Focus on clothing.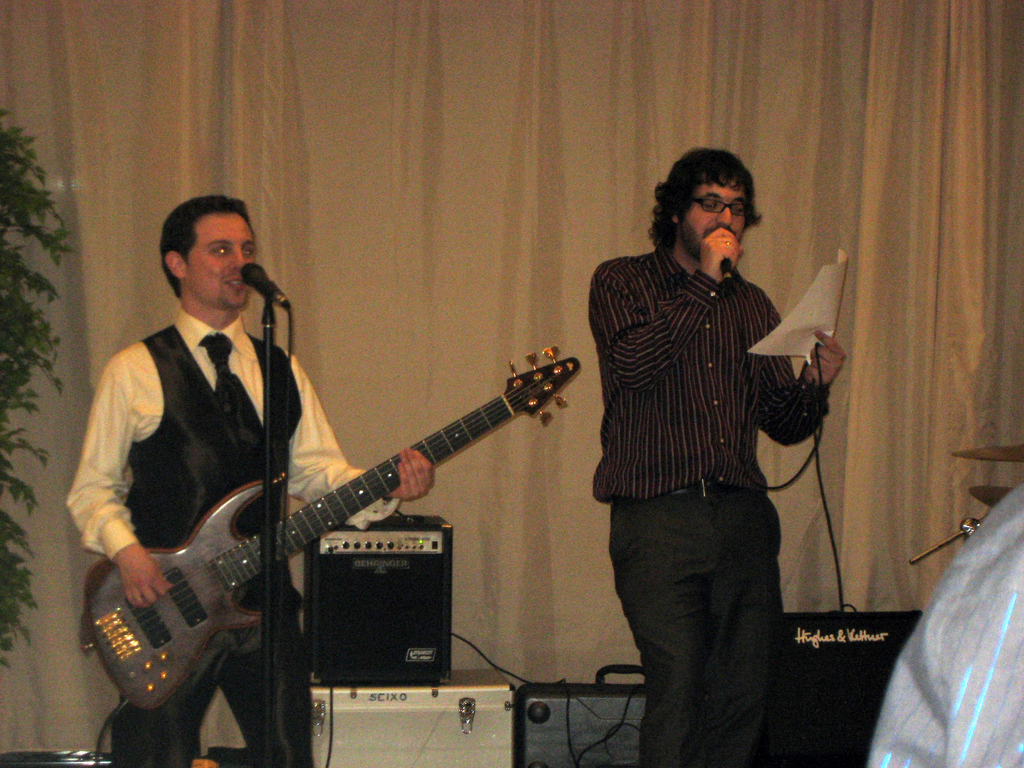
Focused at 863 481 1023 767.
